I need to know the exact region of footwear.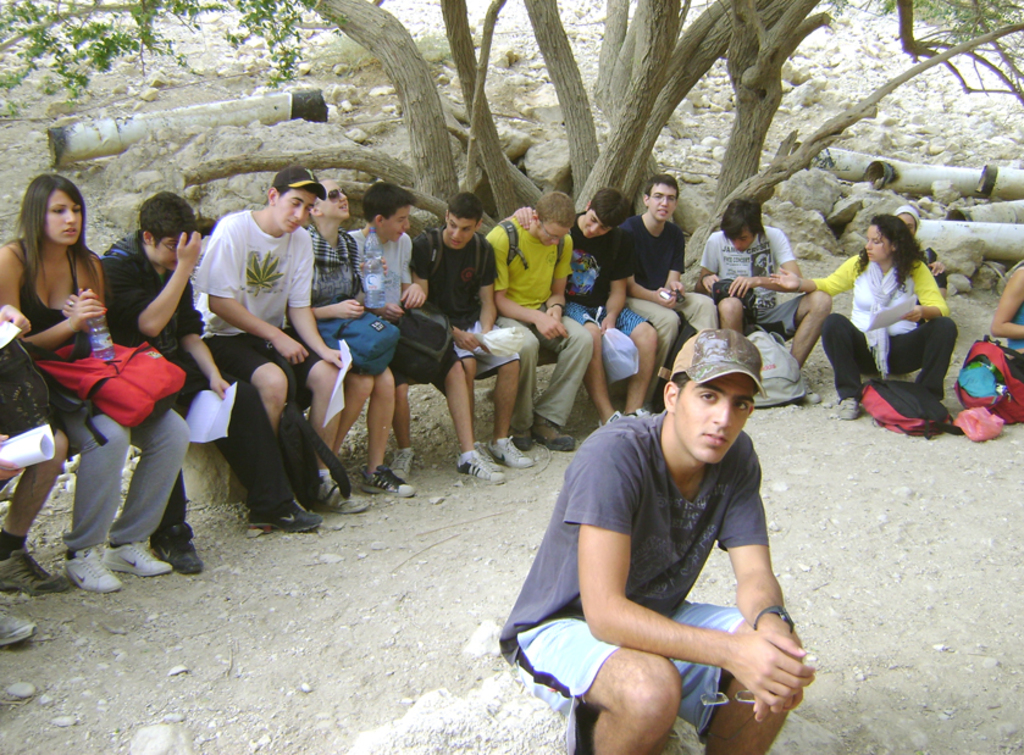
Region: <region>793, 385, 817, 403</region>.
